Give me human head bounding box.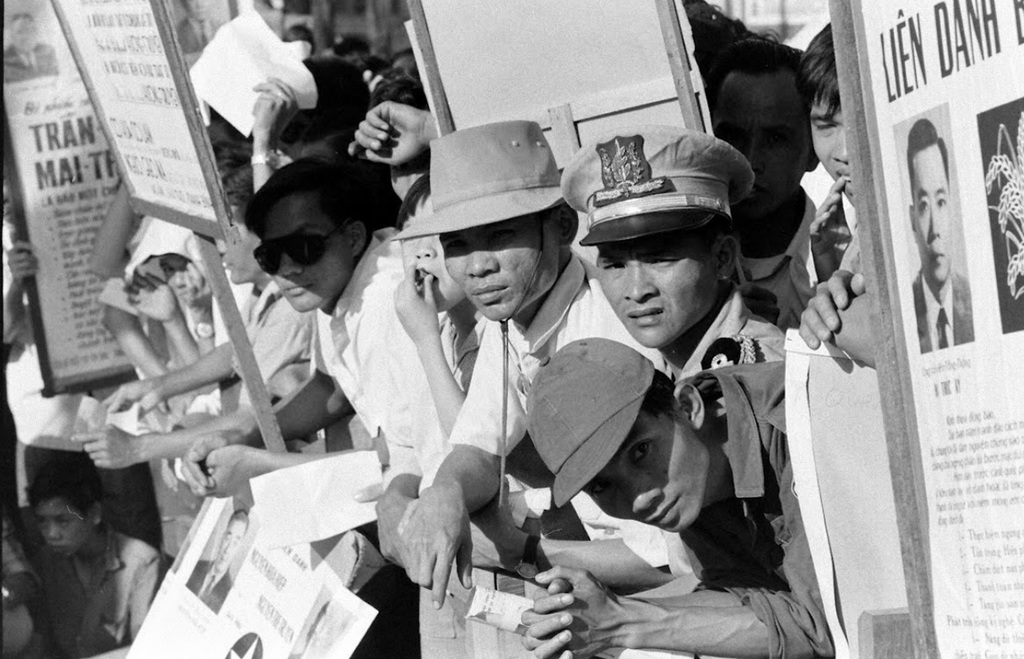
{"x1": 215, "y1": 144, "x2": 253, "y2": 286}.
